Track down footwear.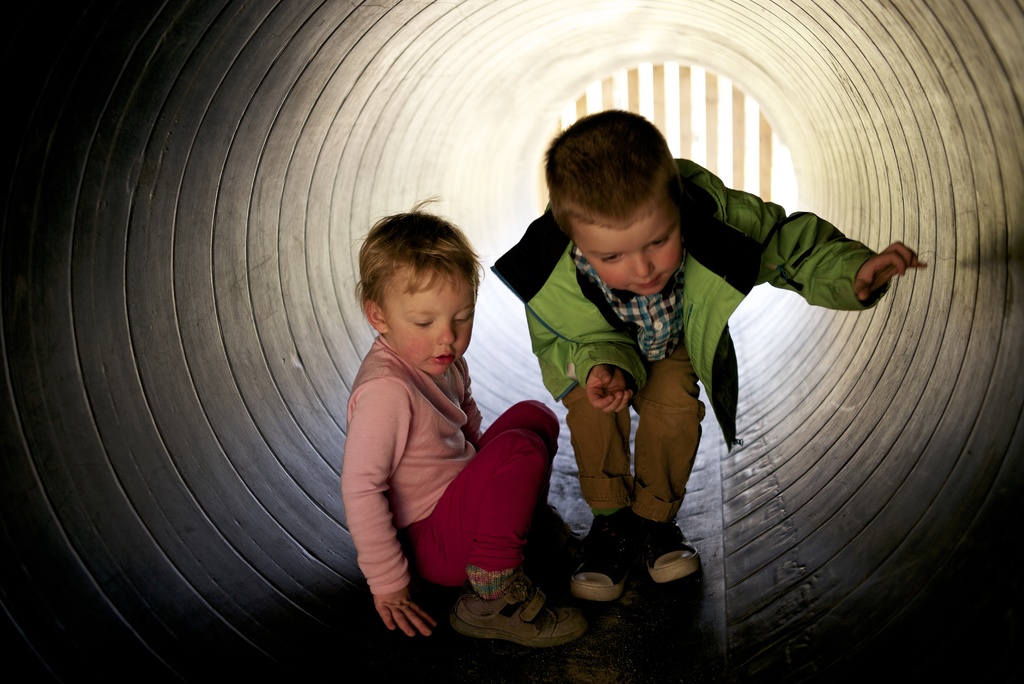
Tracked to <box>636,515,701,583</box>.
